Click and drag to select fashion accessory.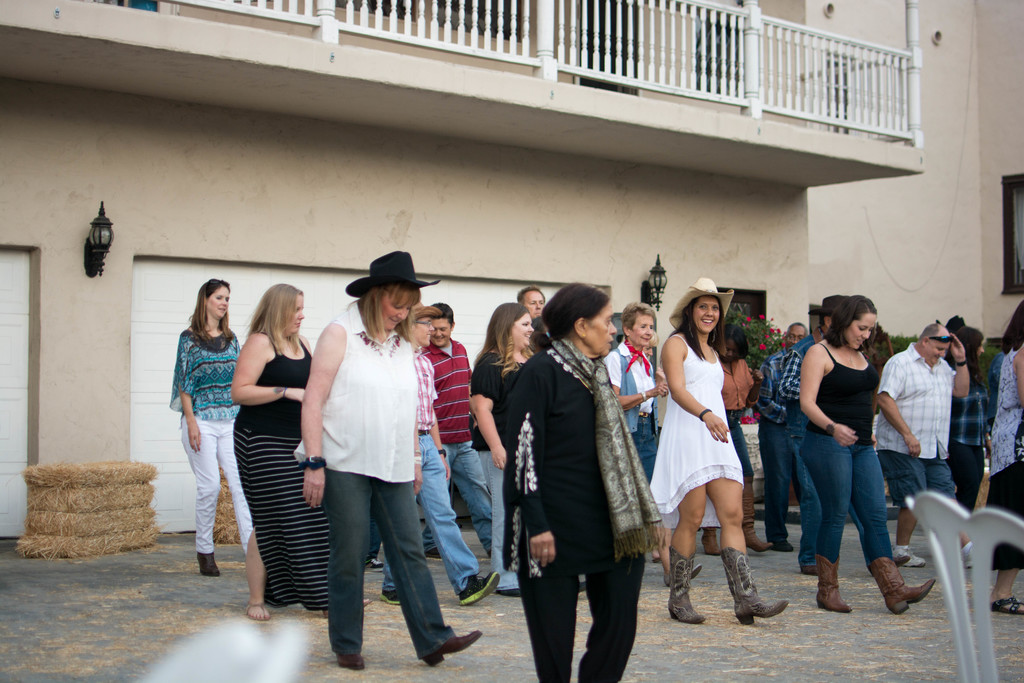
Selection: rect(639, 390, 648, 404).
